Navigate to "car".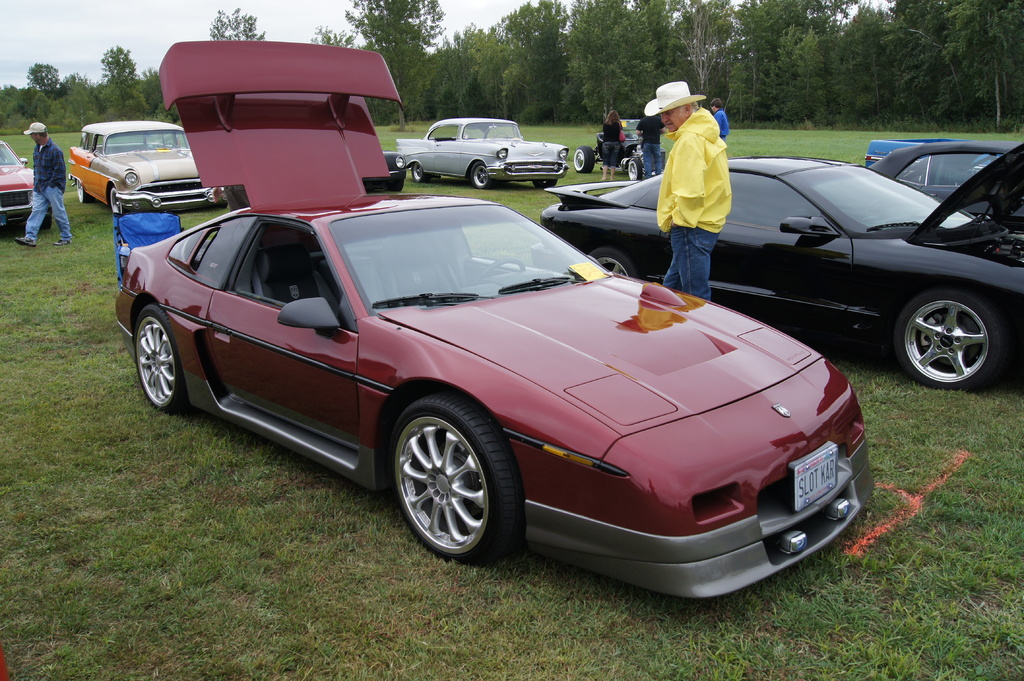
Navigation target: bbox=[107, 33, 876, 608].
